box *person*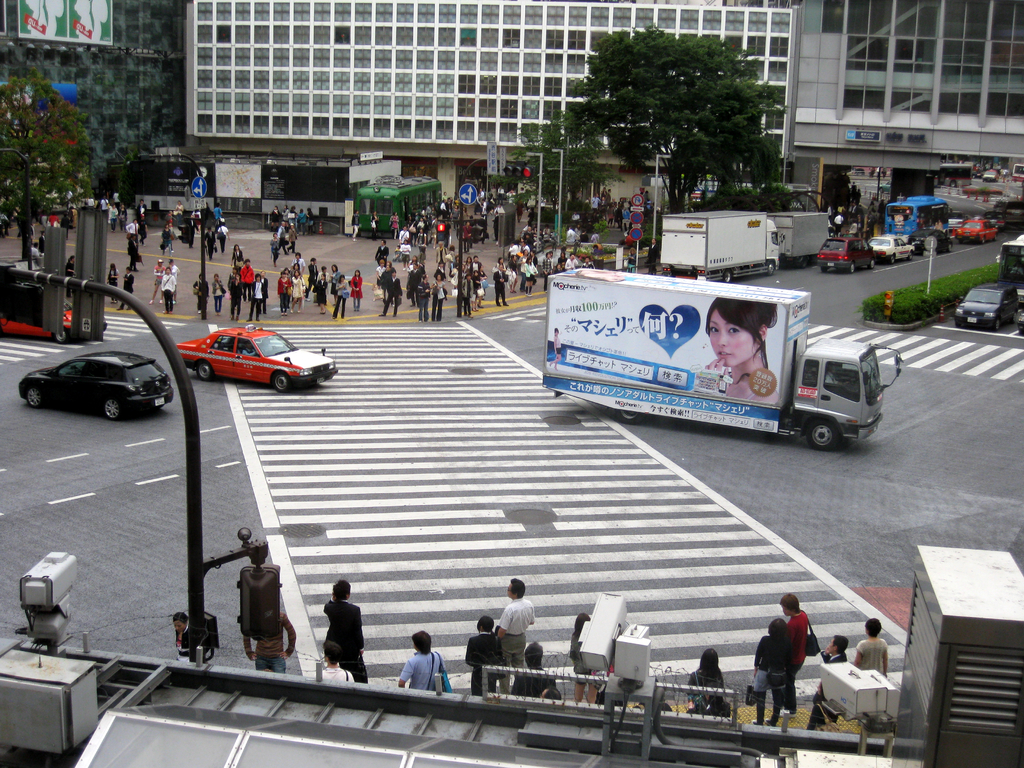
<bbox>748, 623, 820, 735</bbox>
